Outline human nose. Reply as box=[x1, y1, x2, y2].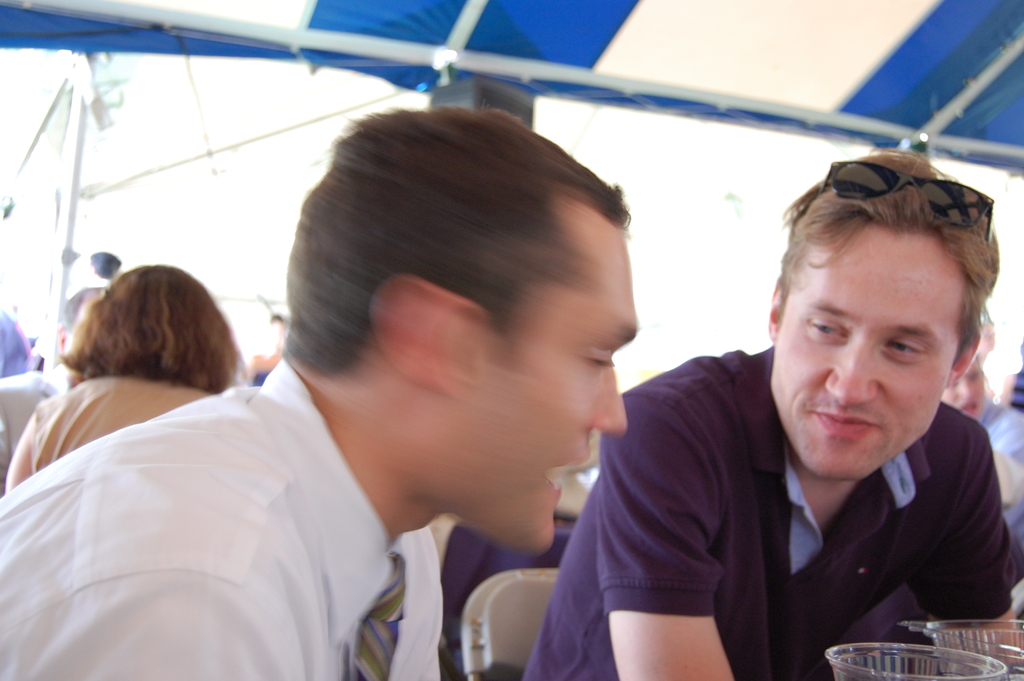
box=[590, 370, 627, 433].
